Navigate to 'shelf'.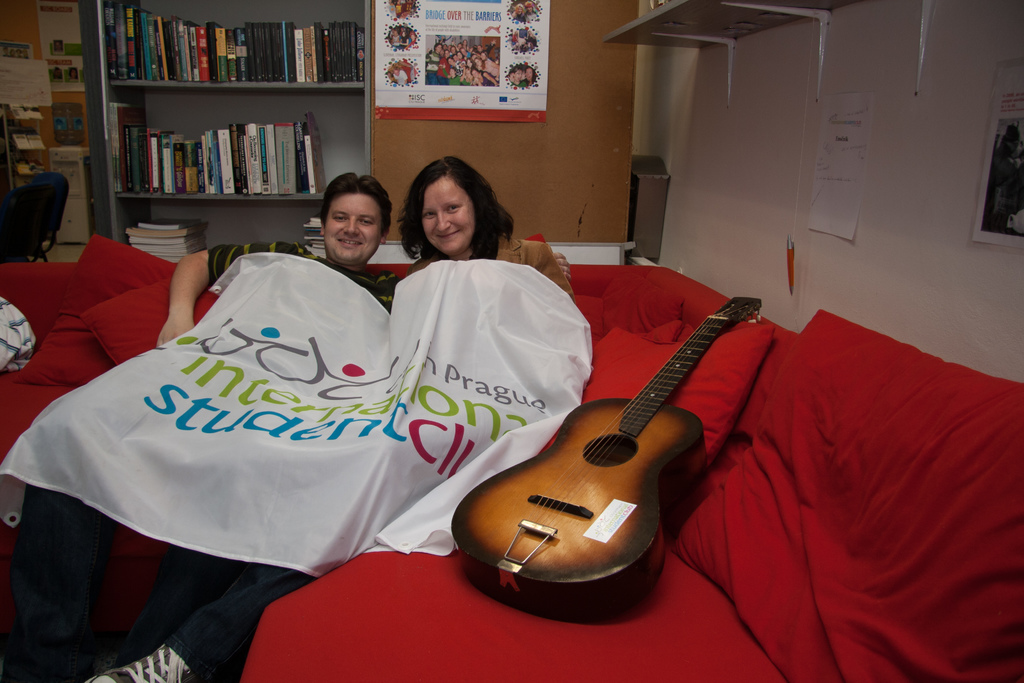
Navigation target: locate(75, 0, 376, 268).
